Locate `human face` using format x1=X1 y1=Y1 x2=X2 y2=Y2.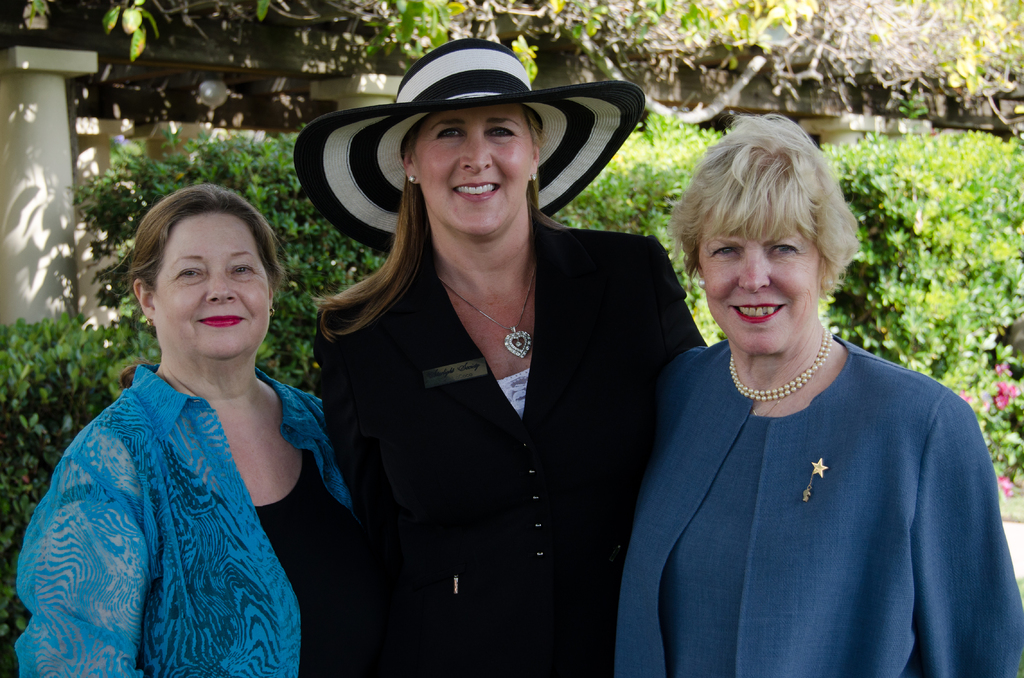
x1=698 y1=216 x2=820 y2=353.
